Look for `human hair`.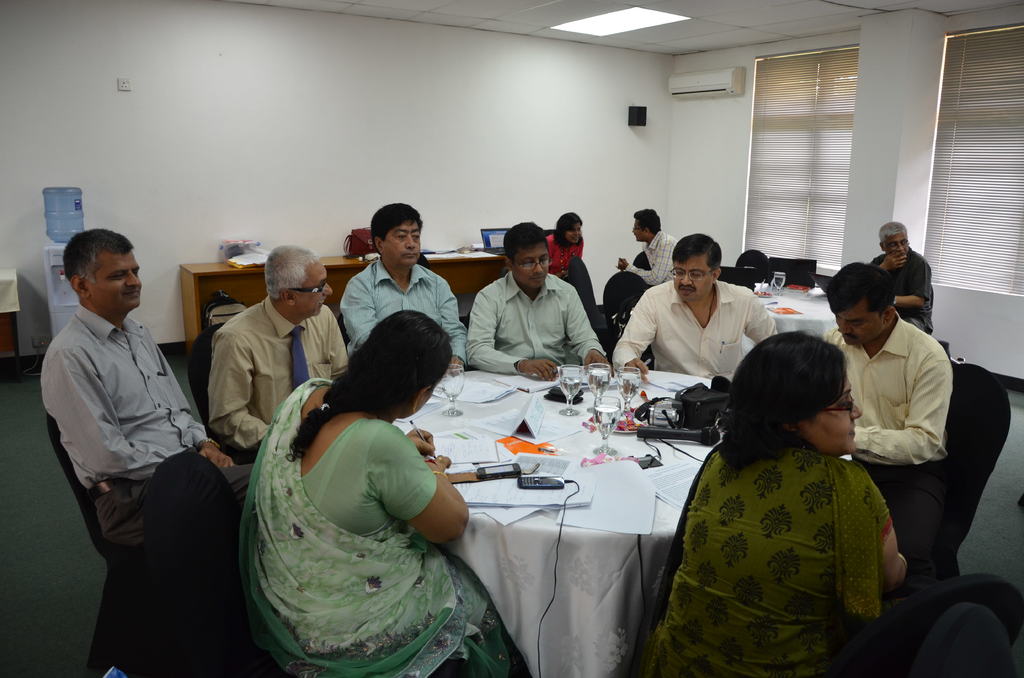
Found: [824, 257, 895, 323].
